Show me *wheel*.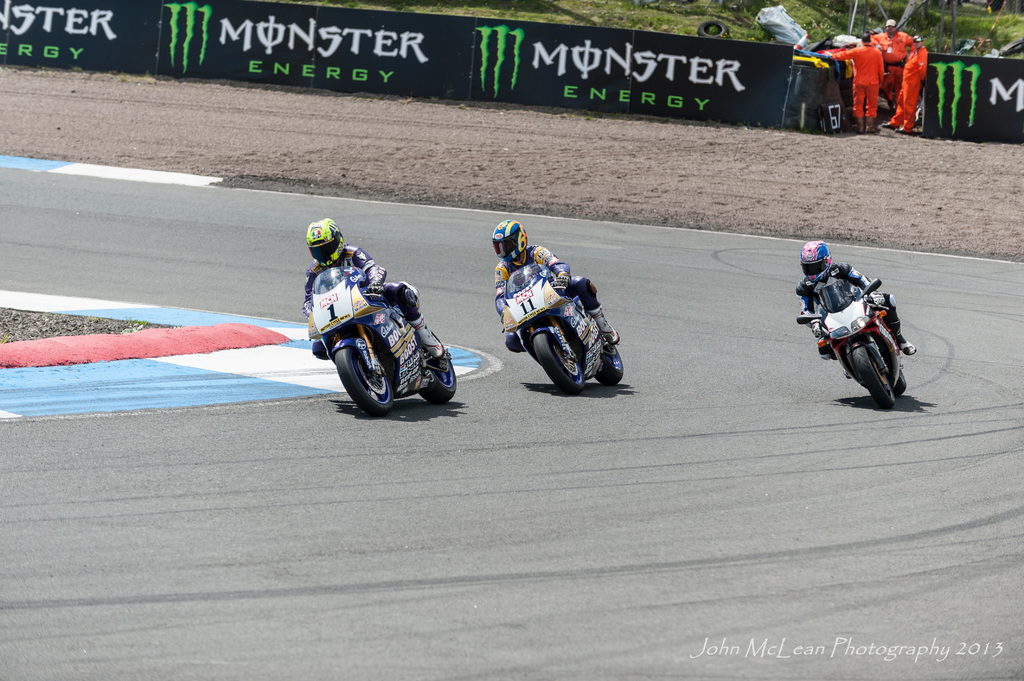
*wheel* is here: l=855, t=348, r=896, b=408.
